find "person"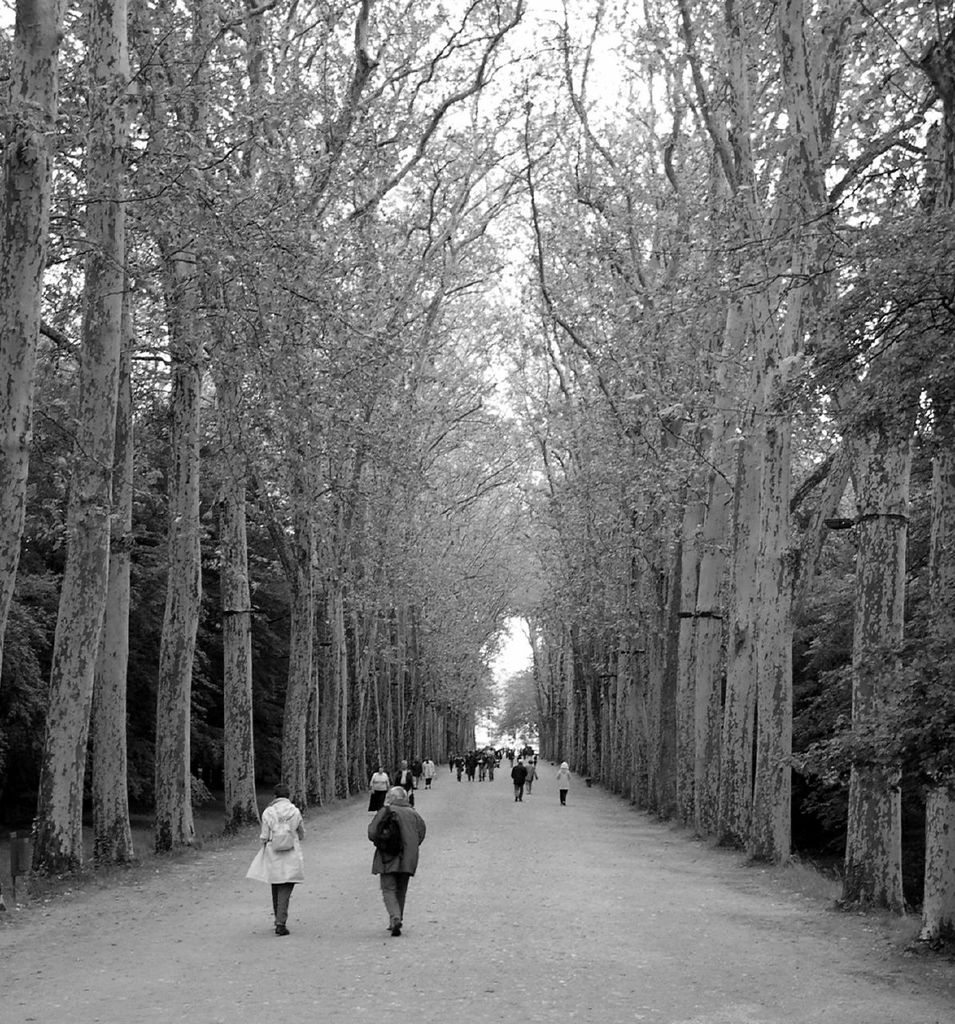
254 792 318 927
